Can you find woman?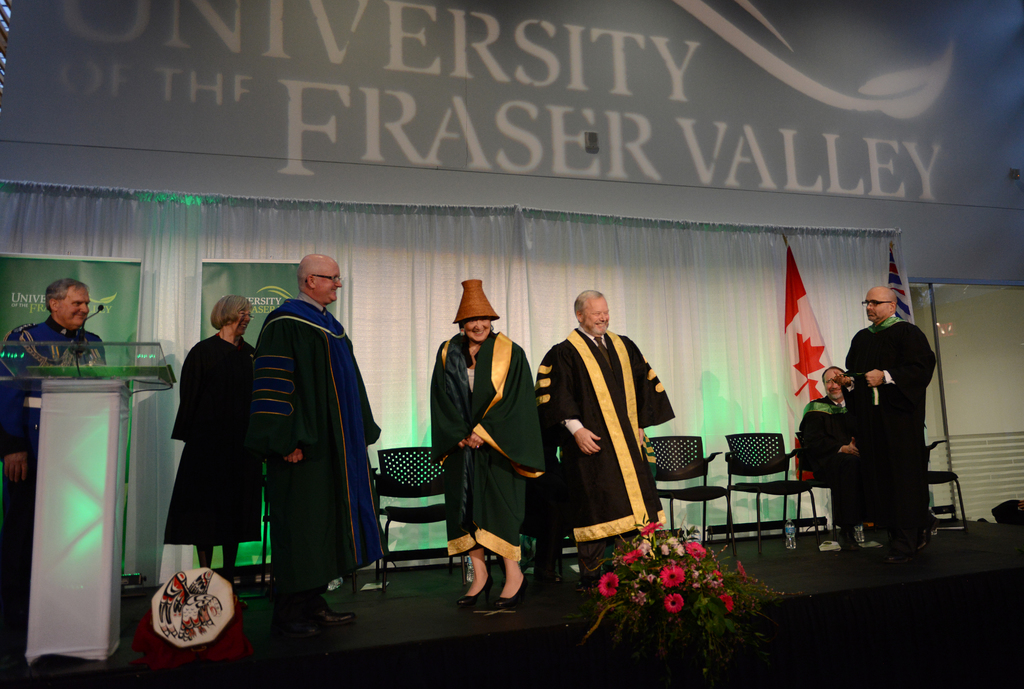
Yes, bounding box: (x1=168, y1=296, x2=256, y2=609).
